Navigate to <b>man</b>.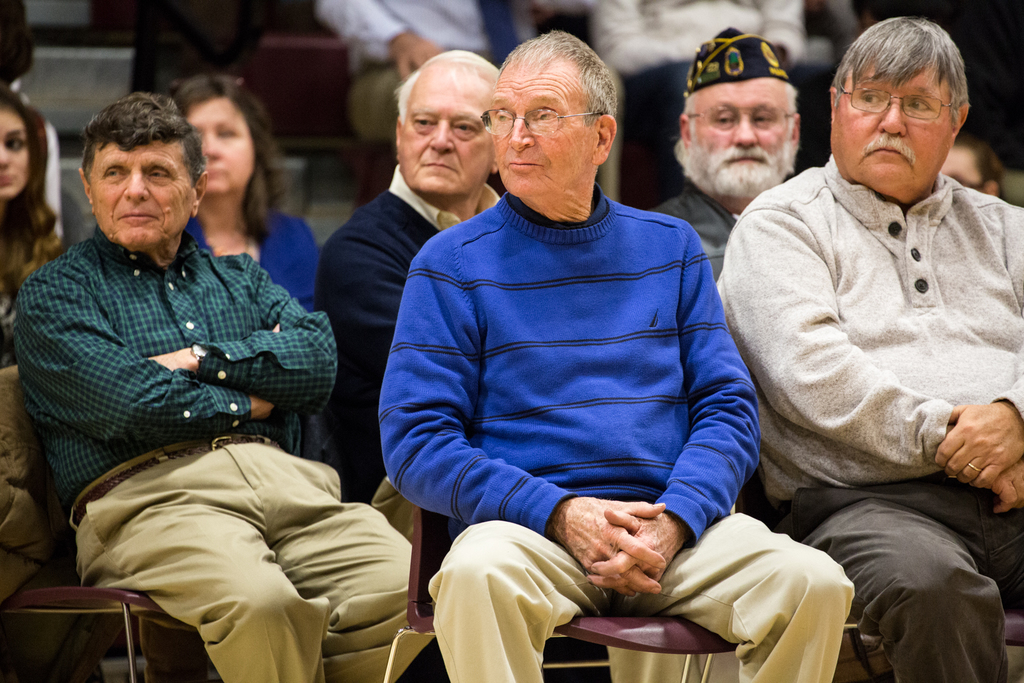
Navigation target: [left=640, top=19, right=838, bottom=280].
